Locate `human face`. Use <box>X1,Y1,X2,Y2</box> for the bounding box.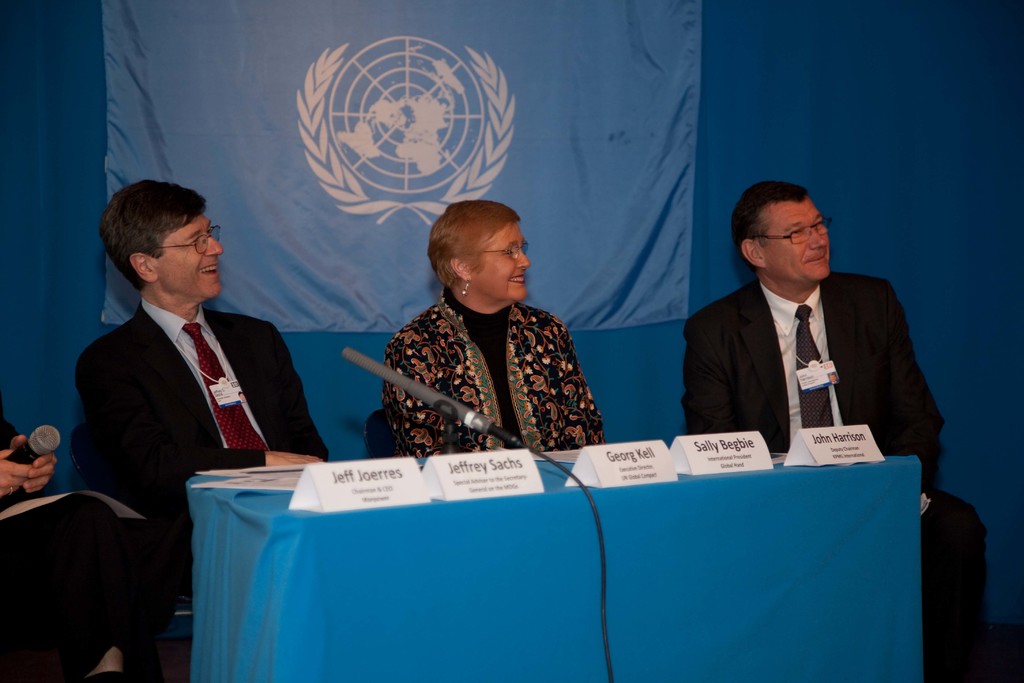
<box>759,199,831,282</box>.
